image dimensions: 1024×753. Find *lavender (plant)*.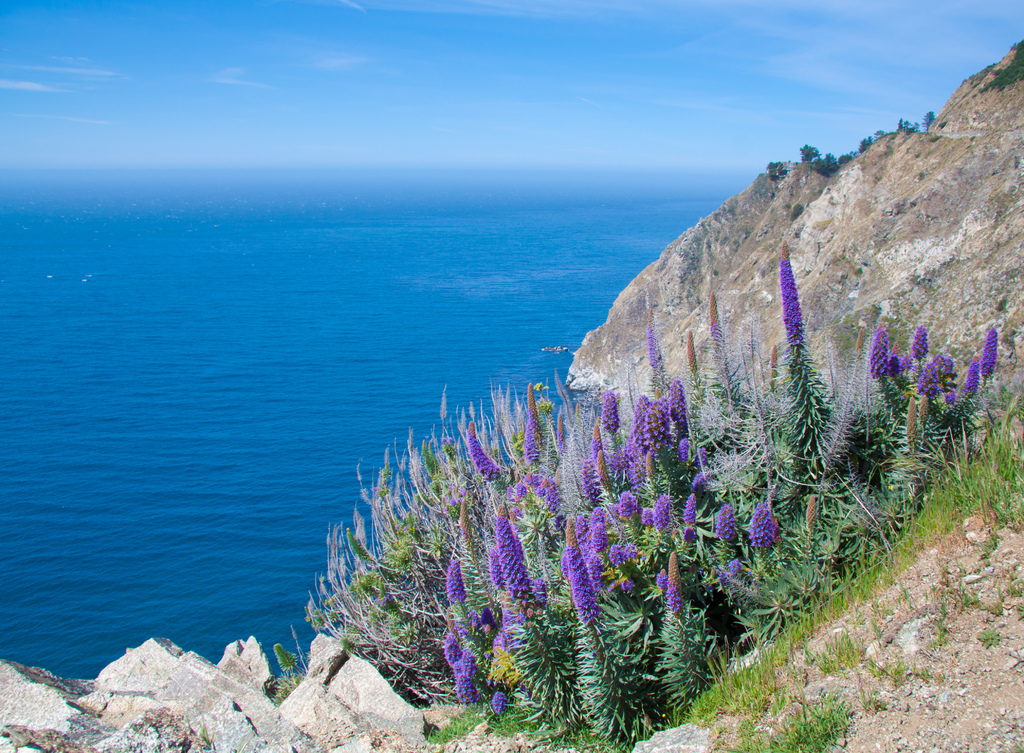
region(704, 294, 728, 373).
